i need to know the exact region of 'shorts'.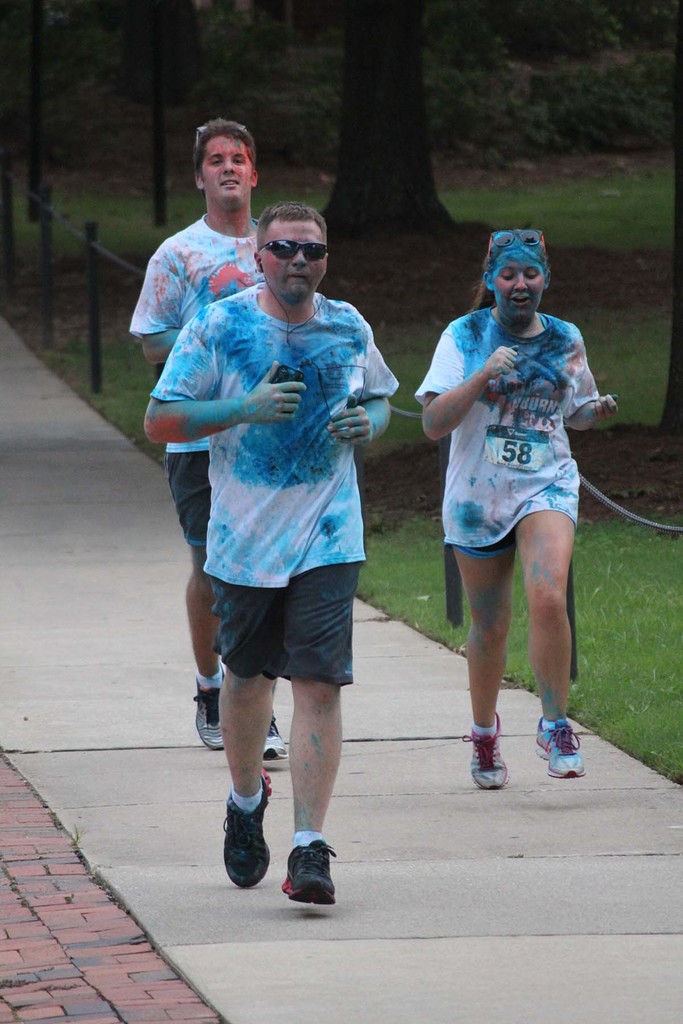
Region: [162,447,211,585].
